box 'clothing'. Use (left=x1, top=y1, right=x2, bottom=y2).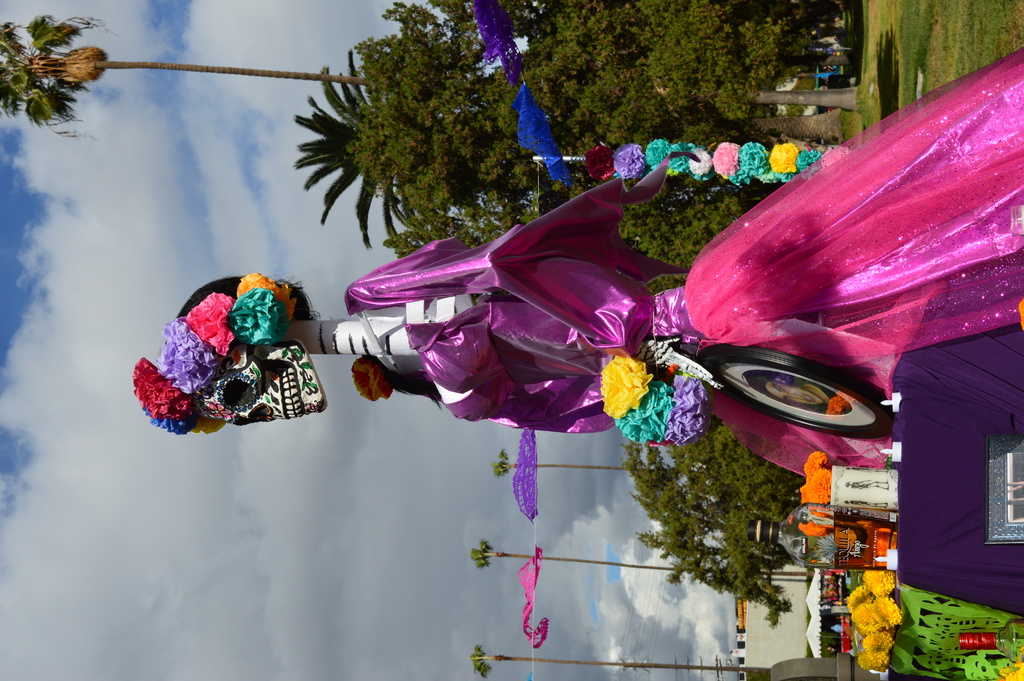
(left=803, top=382, right=850, bottom=417).
